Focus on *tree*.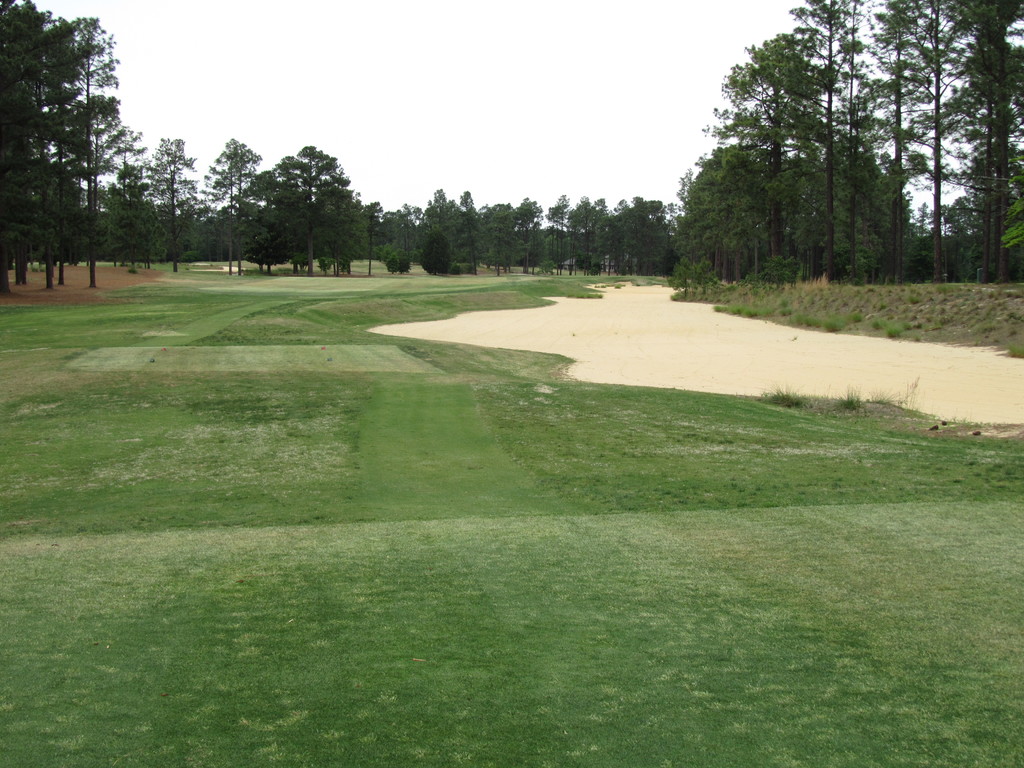
Focused at select_region(480, 193, 677, 266).
